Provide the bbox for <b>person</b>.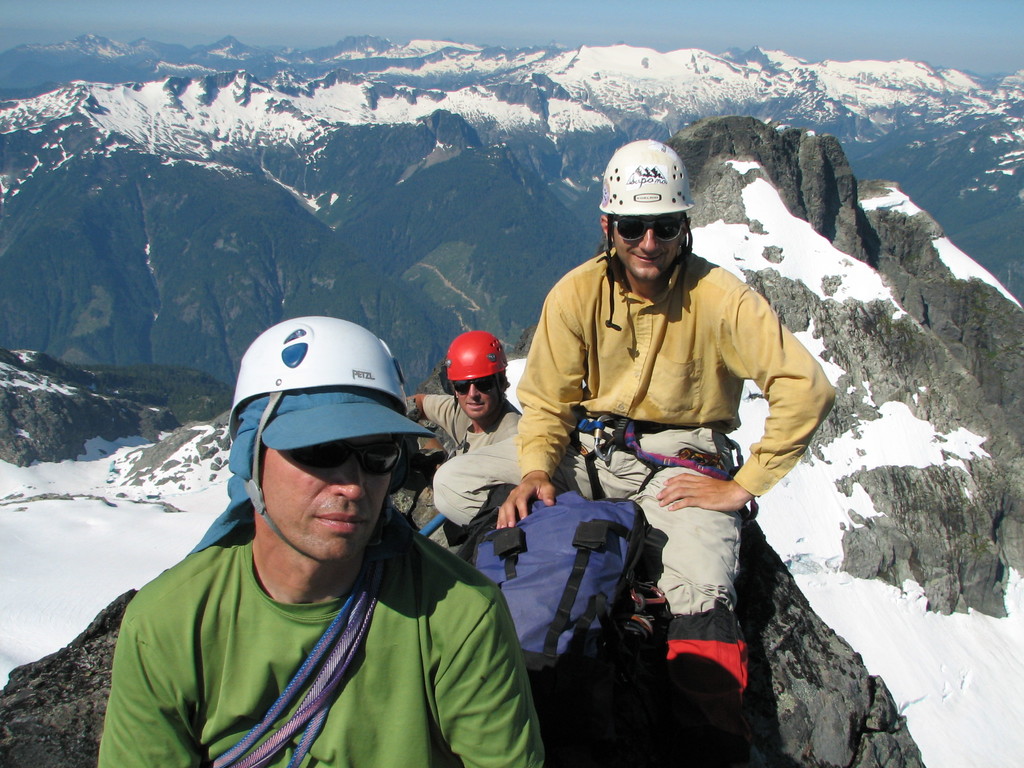
[left=166, top=297, right=477, bottom=767].
